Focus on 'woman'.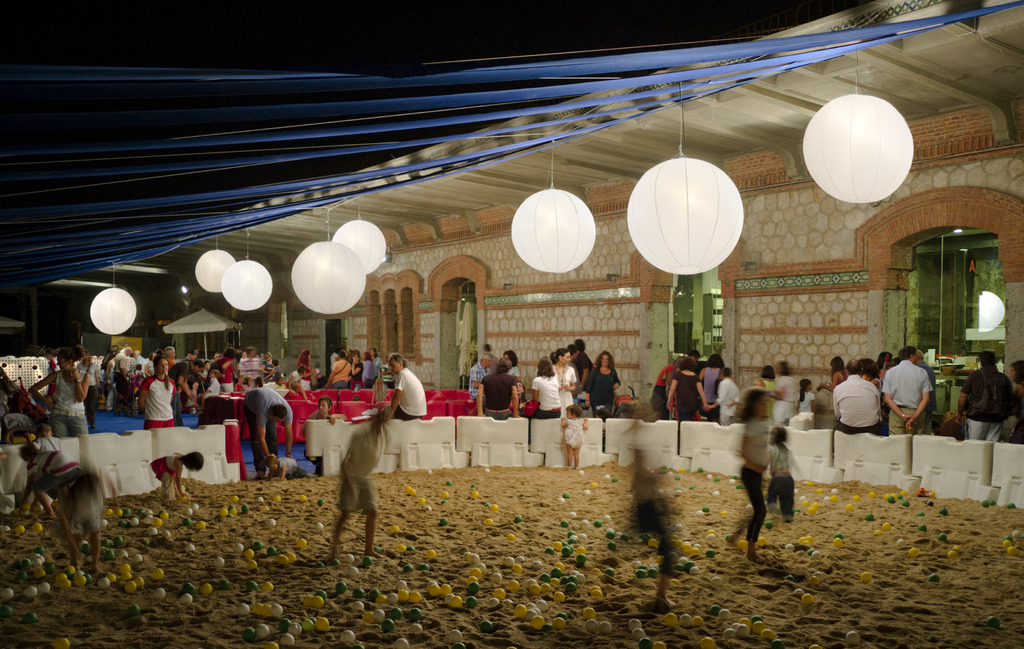
Focused at 758:367:774:392.
